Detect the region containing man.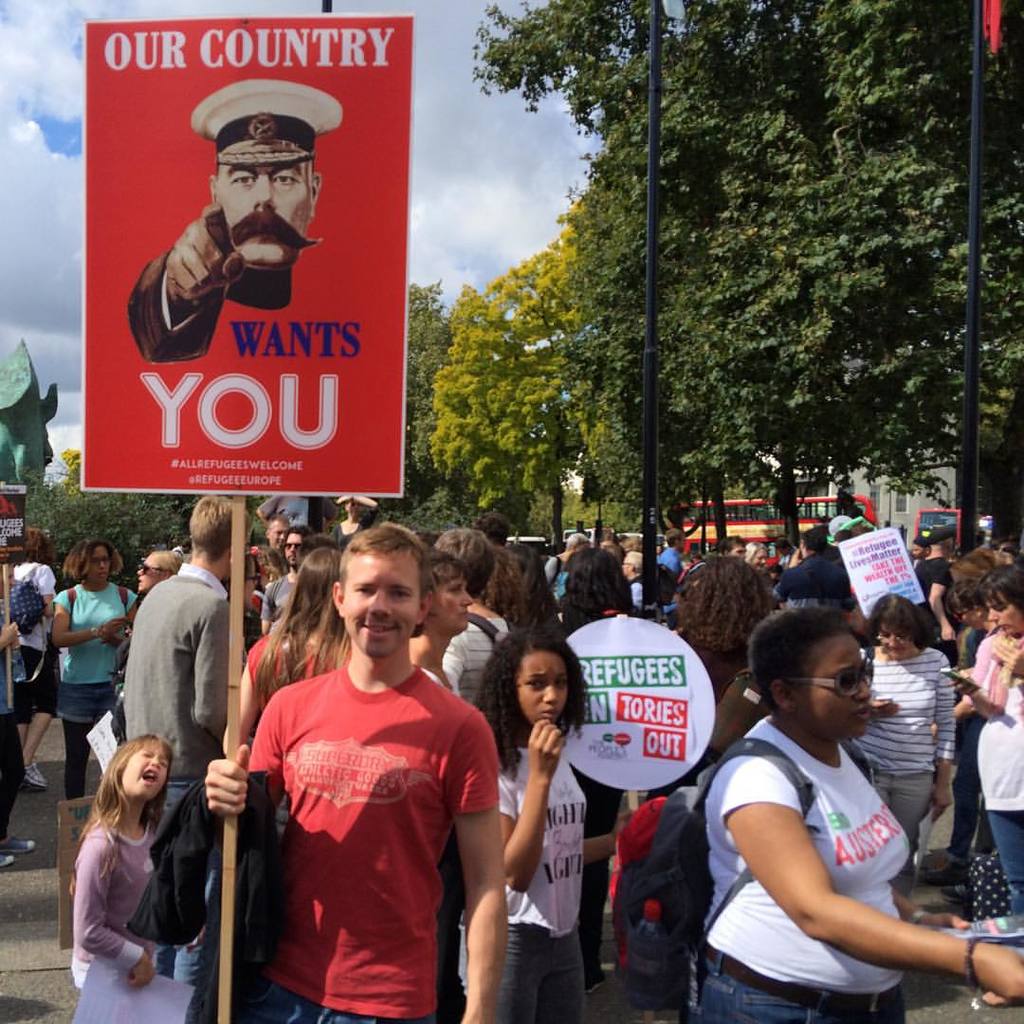
x1=775 y1=525 x2=840 y2=617.
